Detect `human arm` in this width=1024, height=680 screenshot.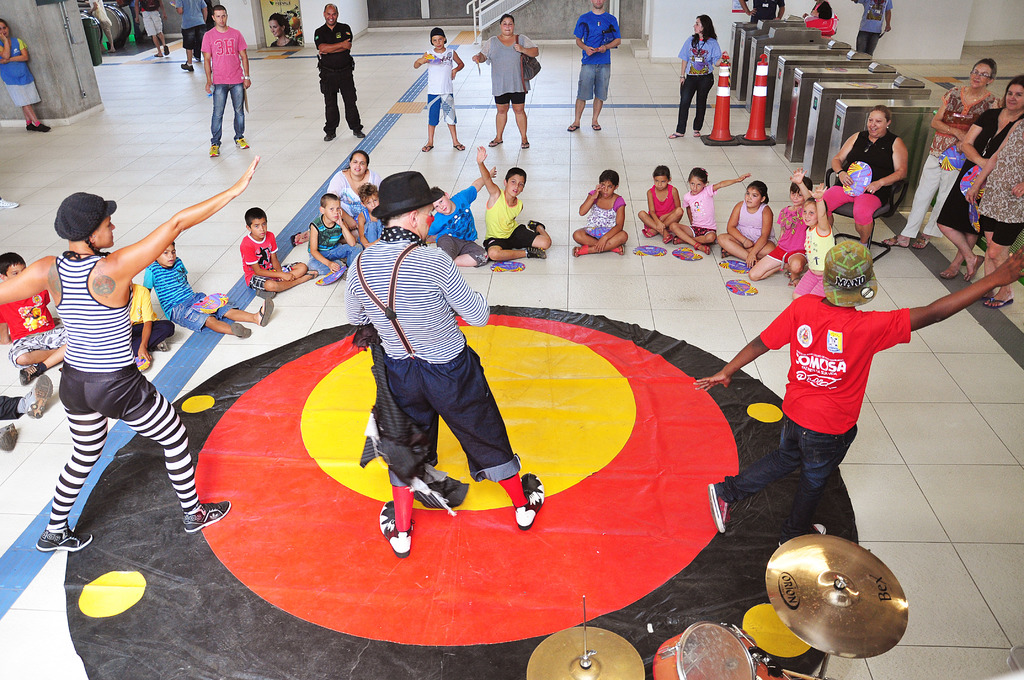
Detection: <bbox>884, 0, 892, 34</bbox>.
